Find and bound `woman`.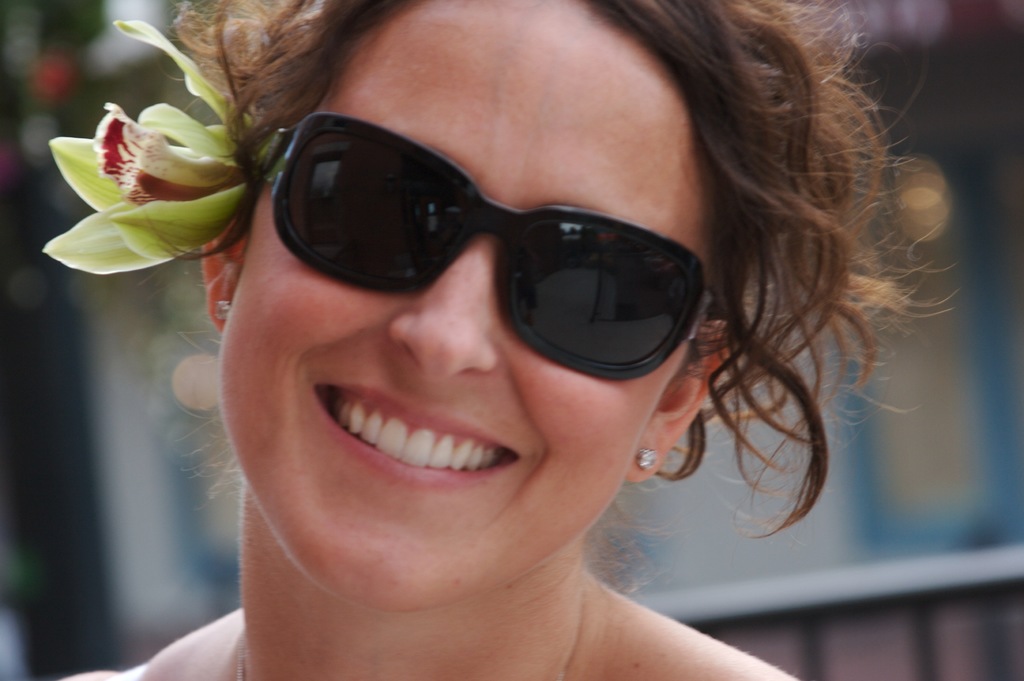
Bound: box=[68, 0, 959, 680].
